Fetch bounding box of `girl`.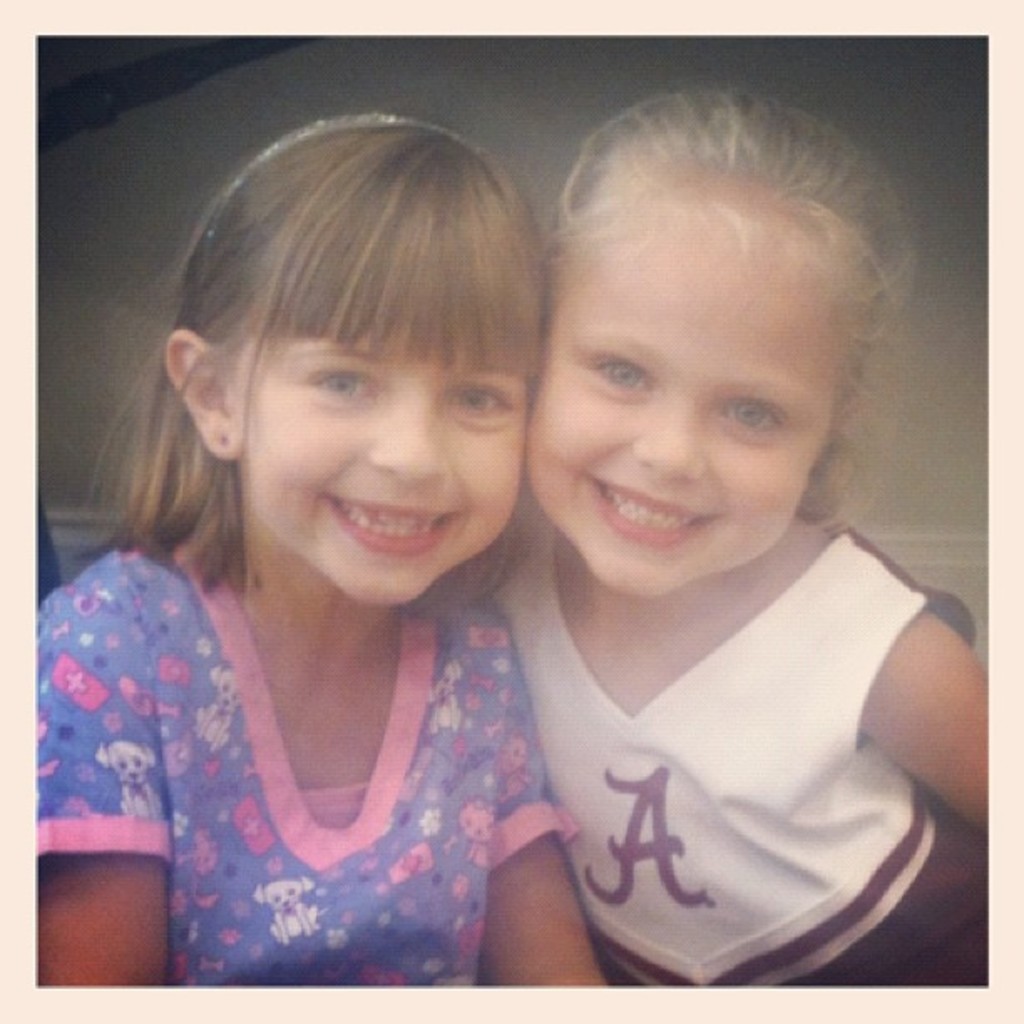
Bbox: 35/99/609/989.
